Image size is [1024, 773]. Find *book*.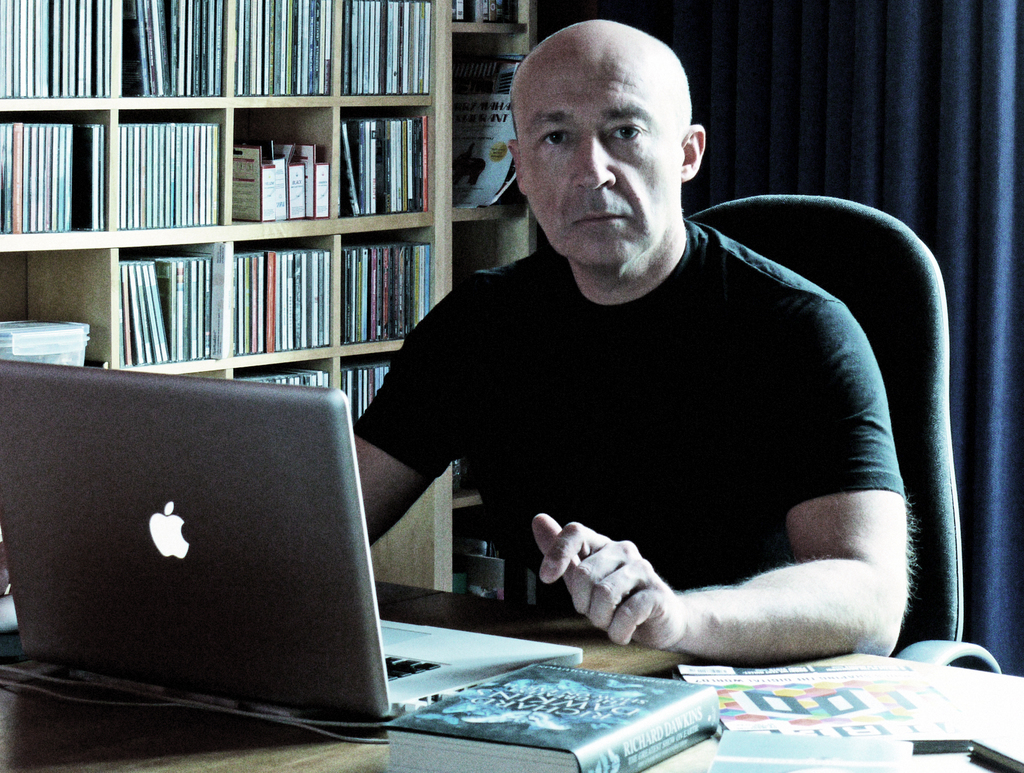
locate(451, 53, 522, 208).
